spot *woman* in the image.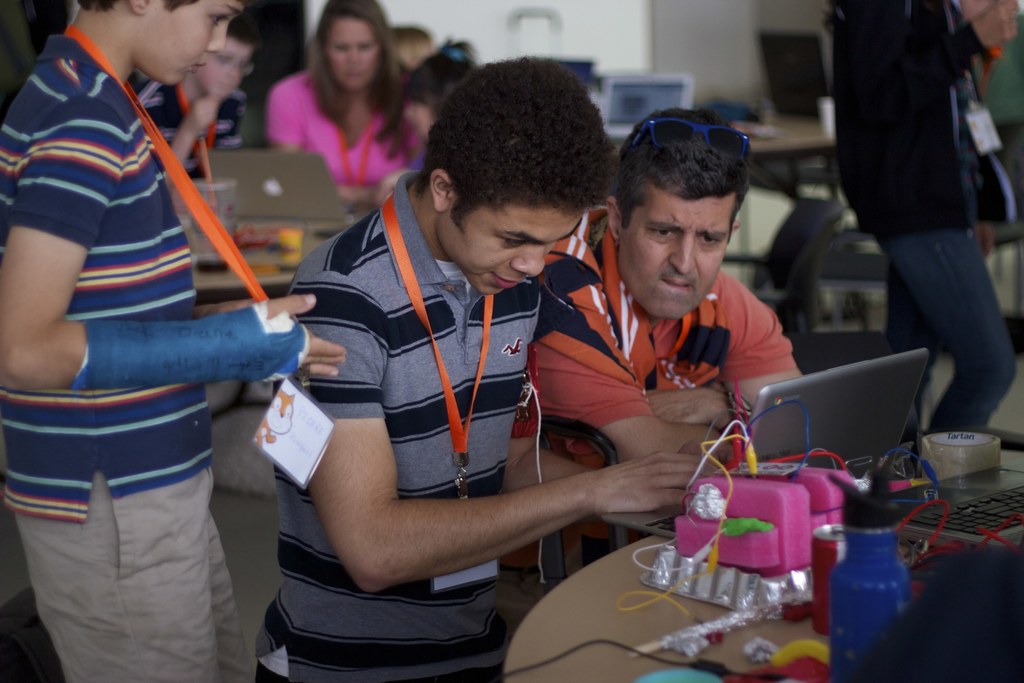
*woman* found at 257/1/454/191.
